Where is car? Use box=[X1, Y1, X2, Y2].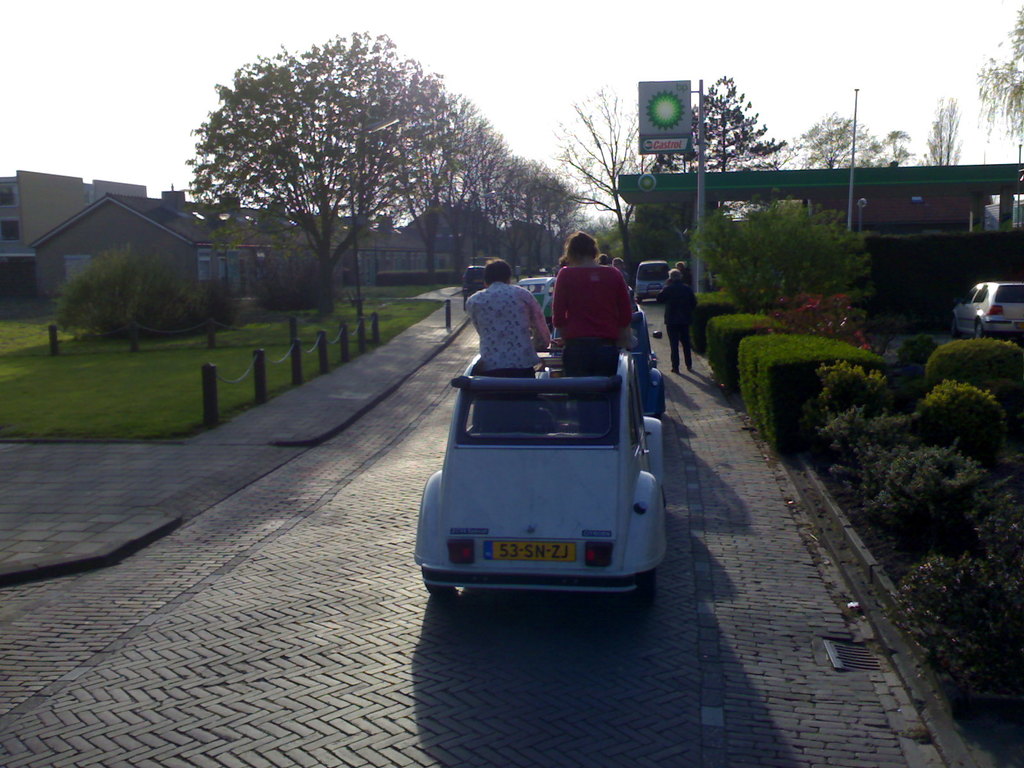
box=[634, 254, 669, 301].
